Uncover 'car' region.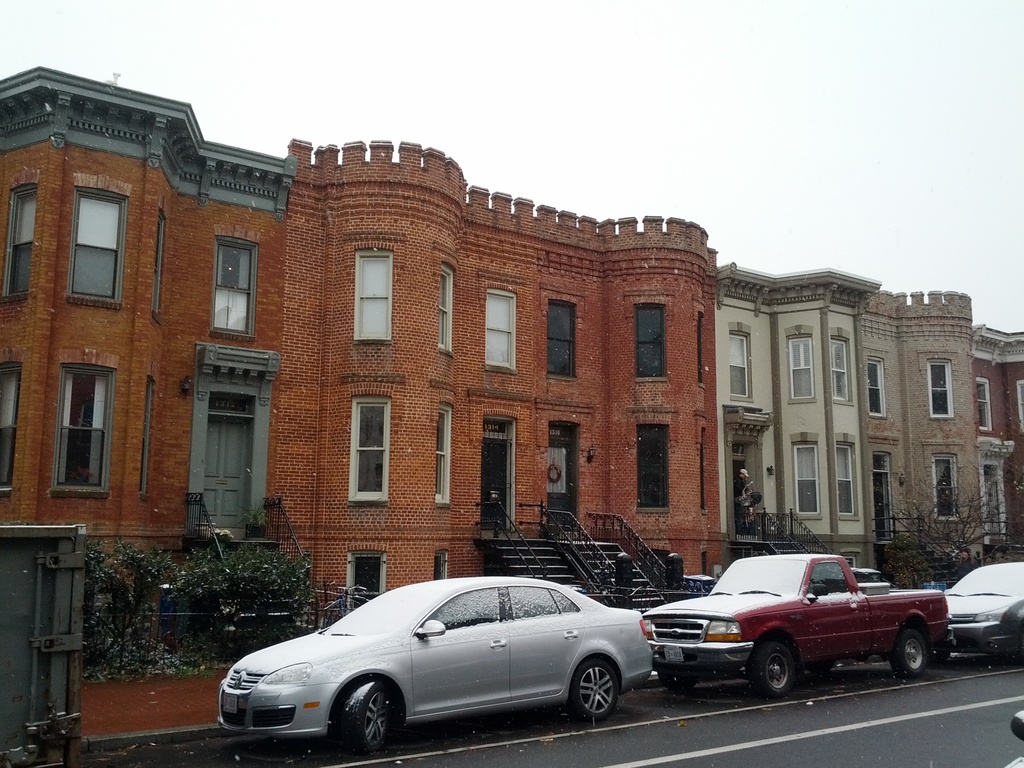
Uncovered: <box>949,563,1023,671</box>.
